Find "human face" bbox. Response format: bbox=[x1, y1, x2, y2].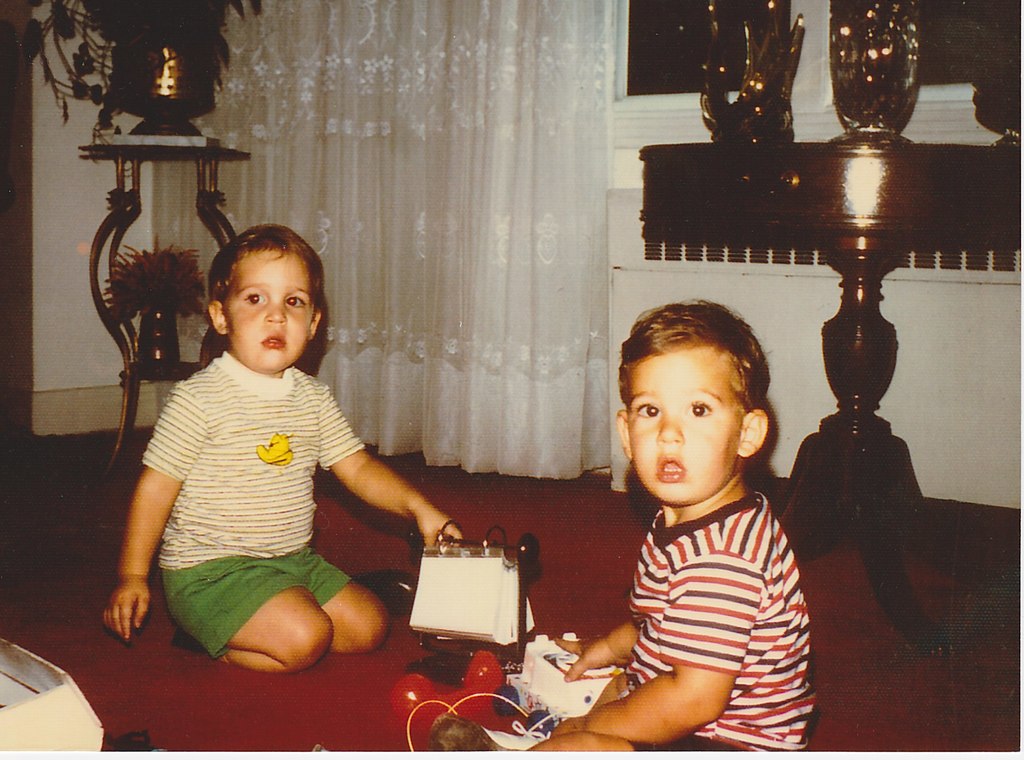
bbox=[626, 348, 745, 504].
